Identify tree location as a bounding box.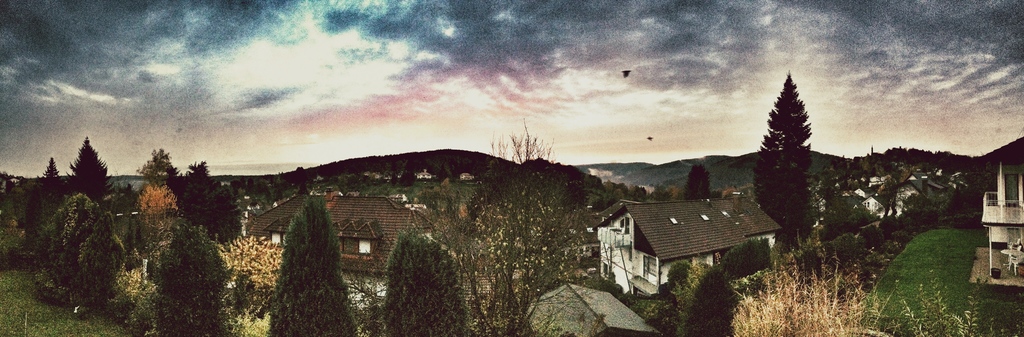
[383, 230, 472, 336].
